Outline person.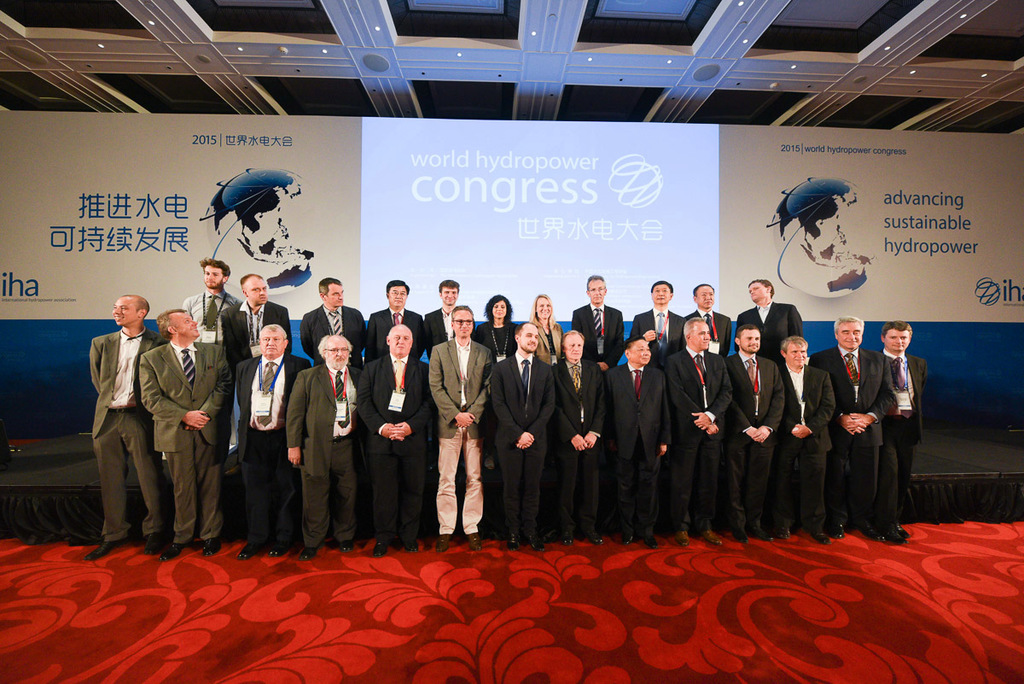
Outline: (left=490, top=319, right=563, bottom=558).
